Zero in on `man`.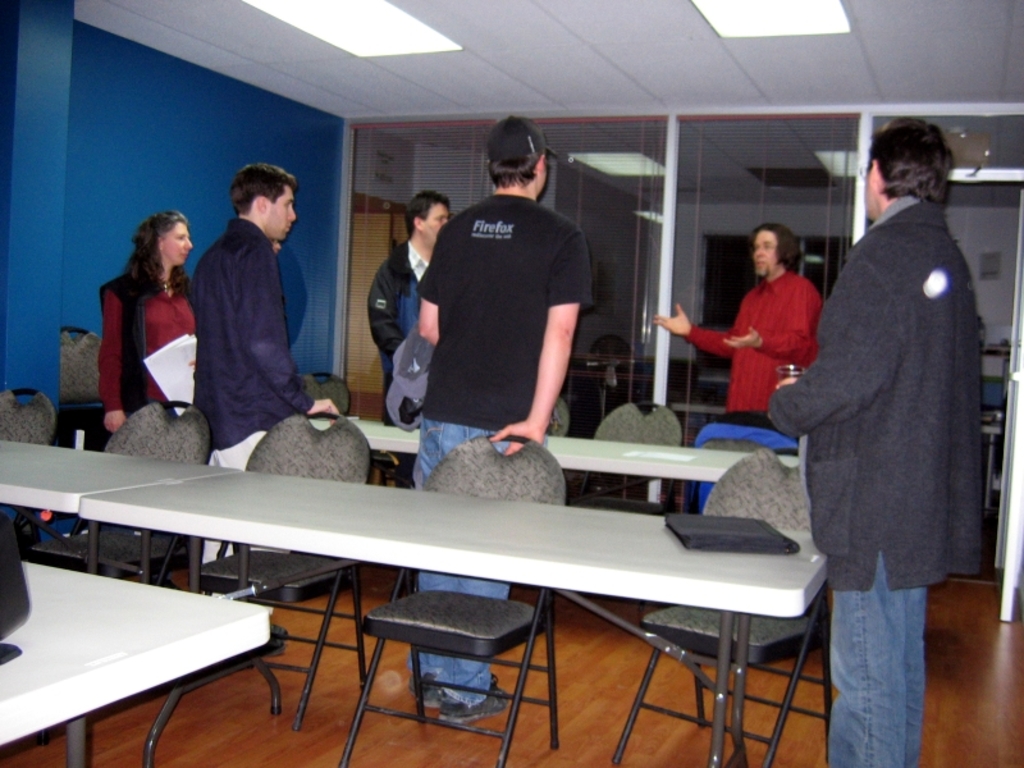
Zeroed in: [x1=415, y1=109, x2=604, y2=726].
